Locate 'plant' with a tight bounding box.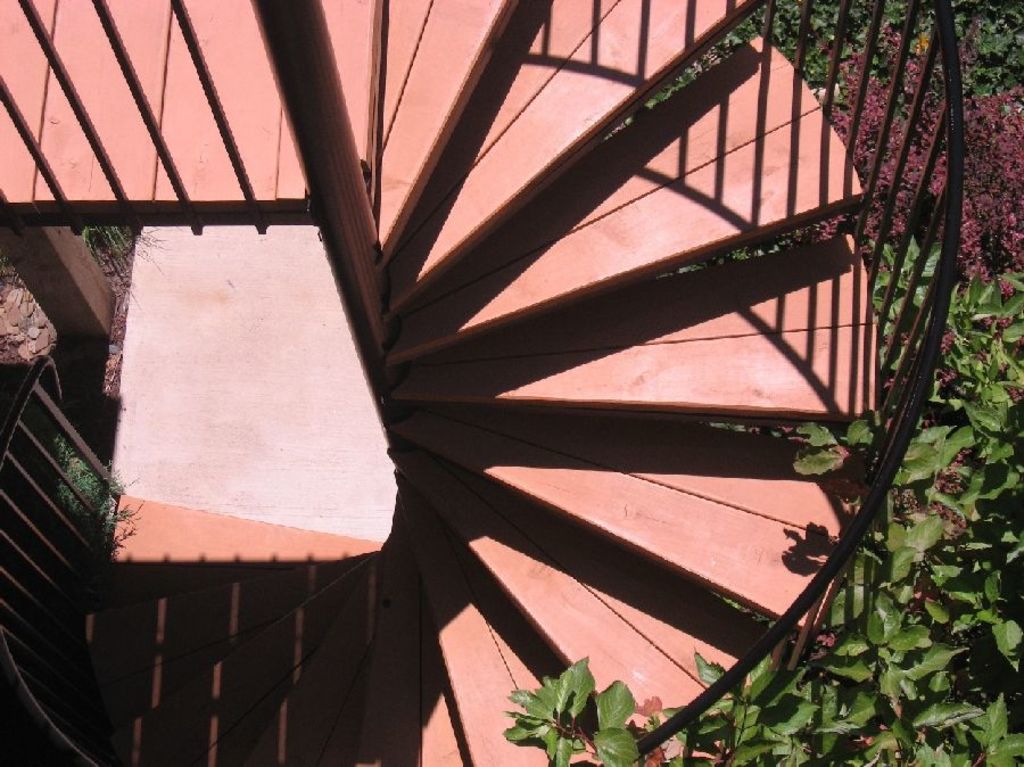
select_region(511, 667, 624, 750).
